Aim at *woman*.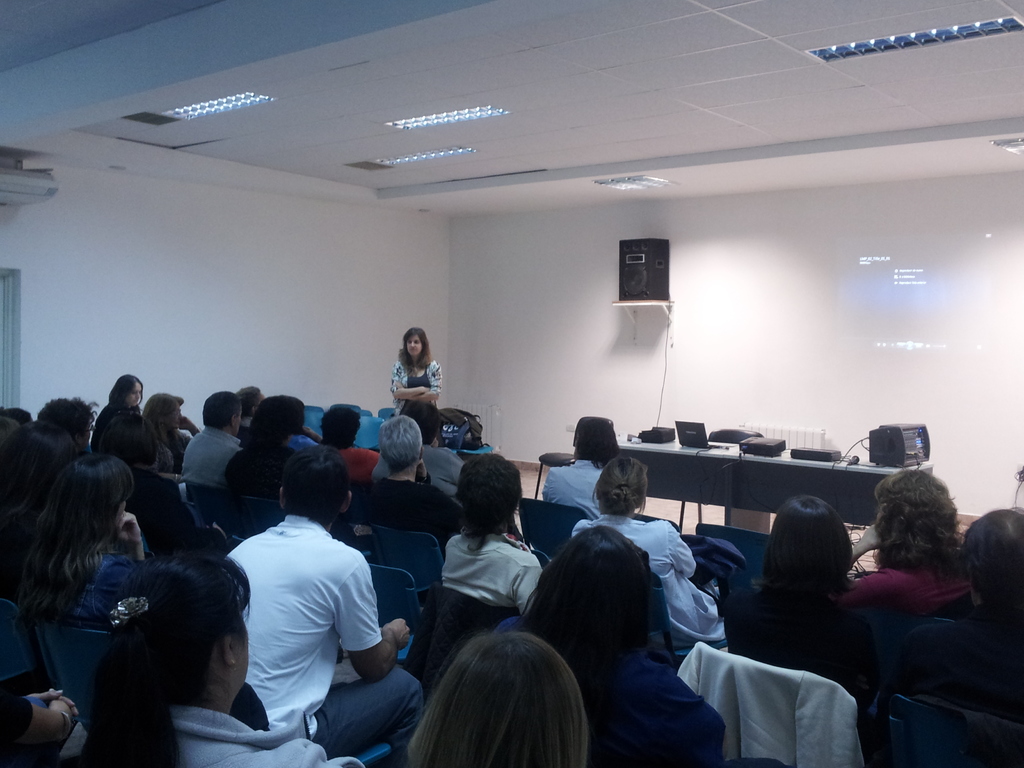
Aimed at bbox(388, 325, 445, 447).
